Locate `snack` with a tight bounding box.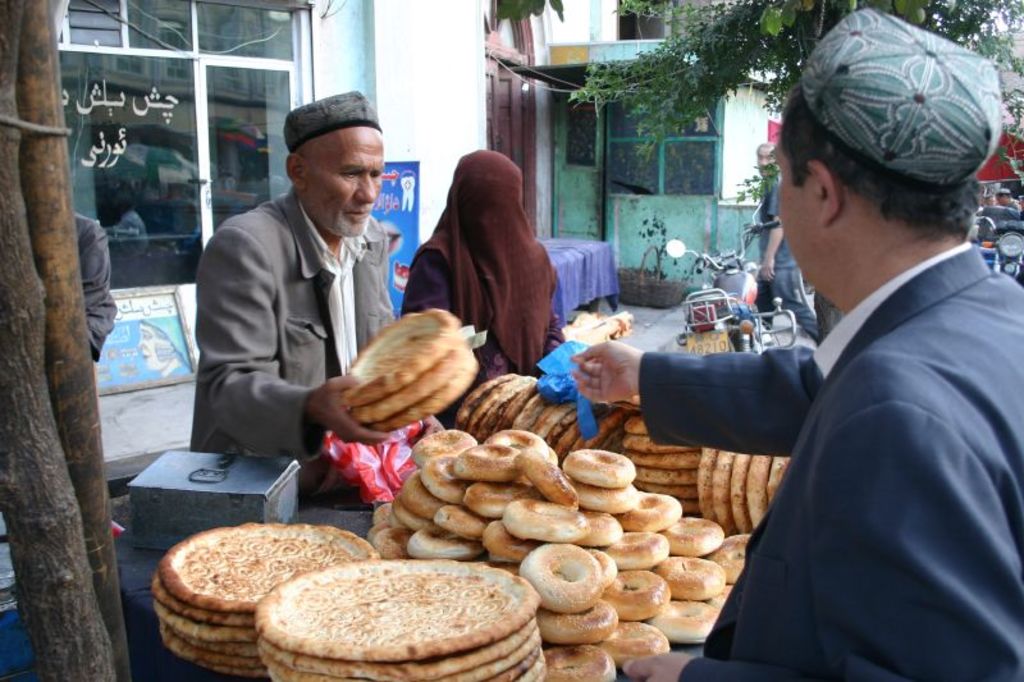
728 449 751 530.
